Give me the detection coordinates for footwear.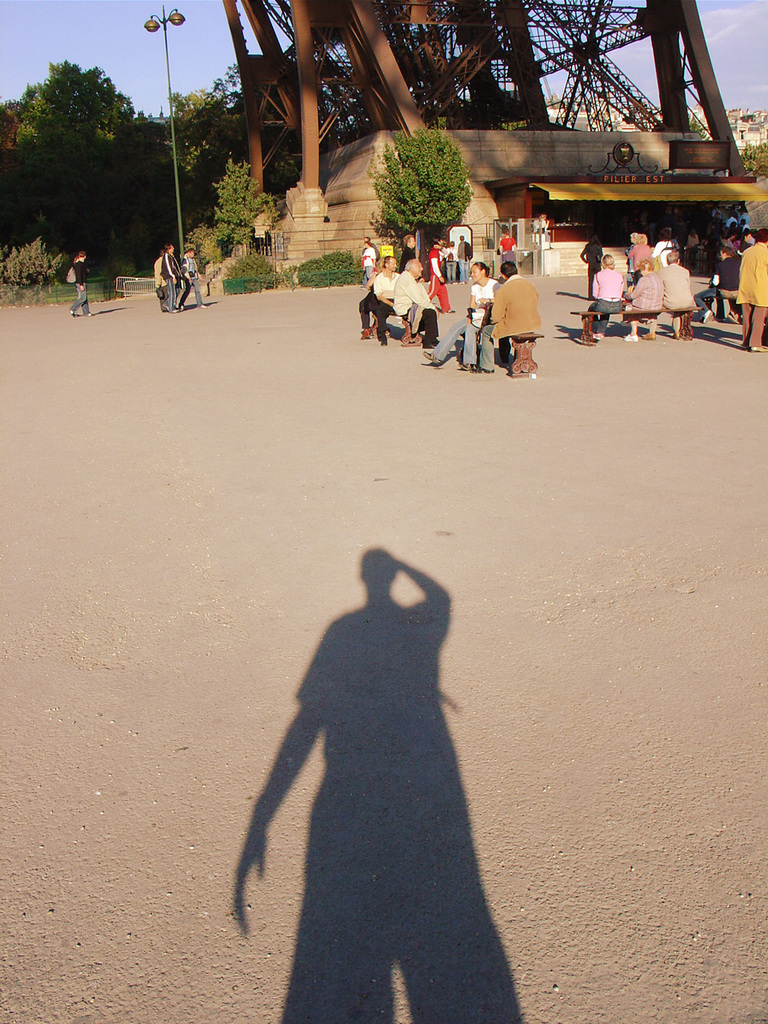
pyautogui.locateOnScreen(198, 305, 204, 306).
